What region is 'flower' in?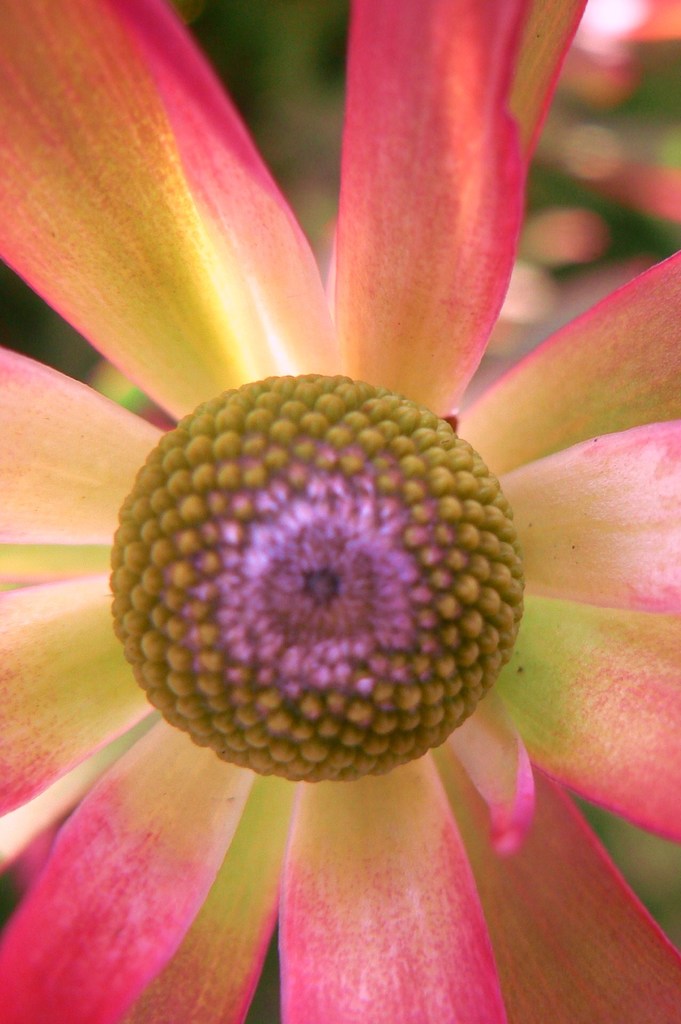
<bbox>0, 1, 680, 1023</bbox>.
